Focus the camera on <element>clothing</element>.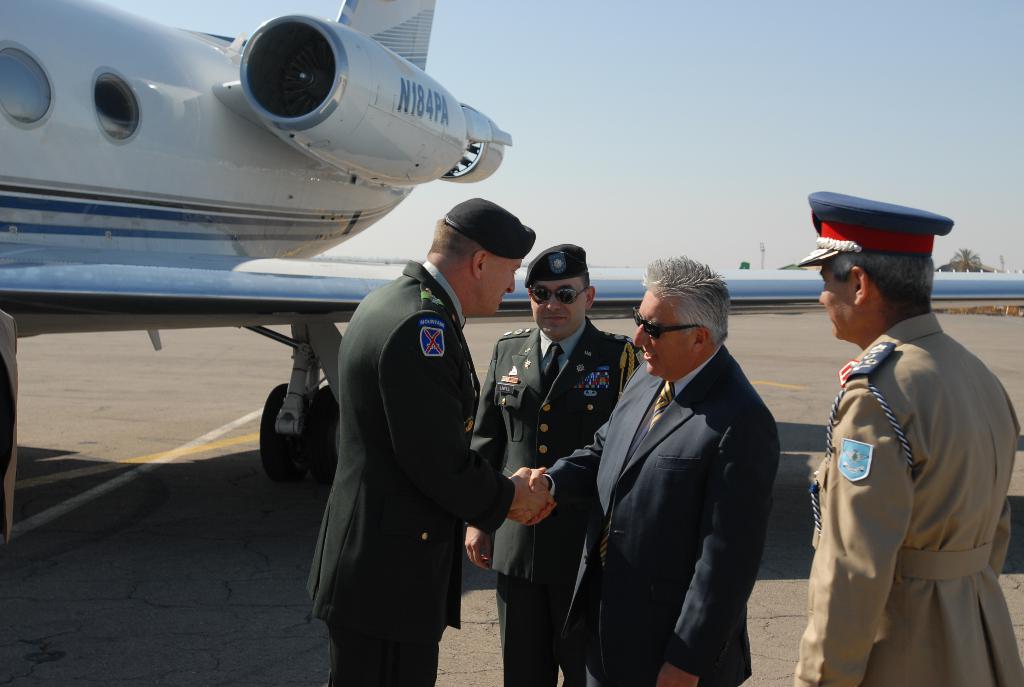
Focus region: rect(794, 310, 1023, 686).
